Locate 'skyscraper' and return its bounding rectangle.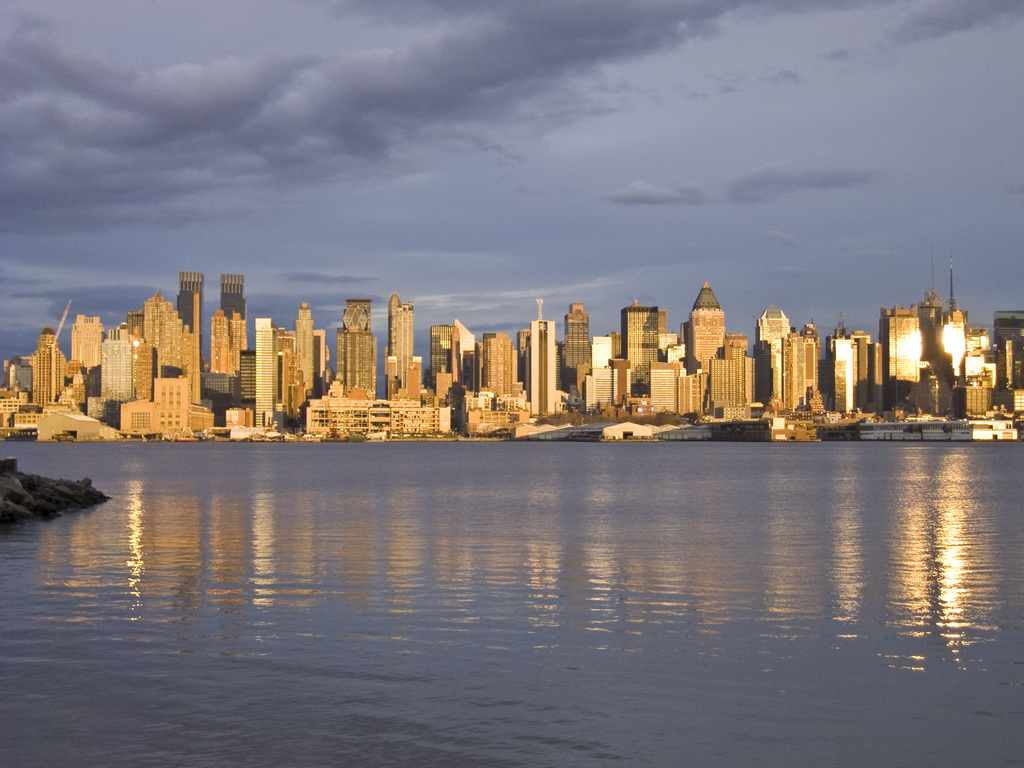
{"x1": 474, "y1": 330, "x2": 522, "y2": 399}.
